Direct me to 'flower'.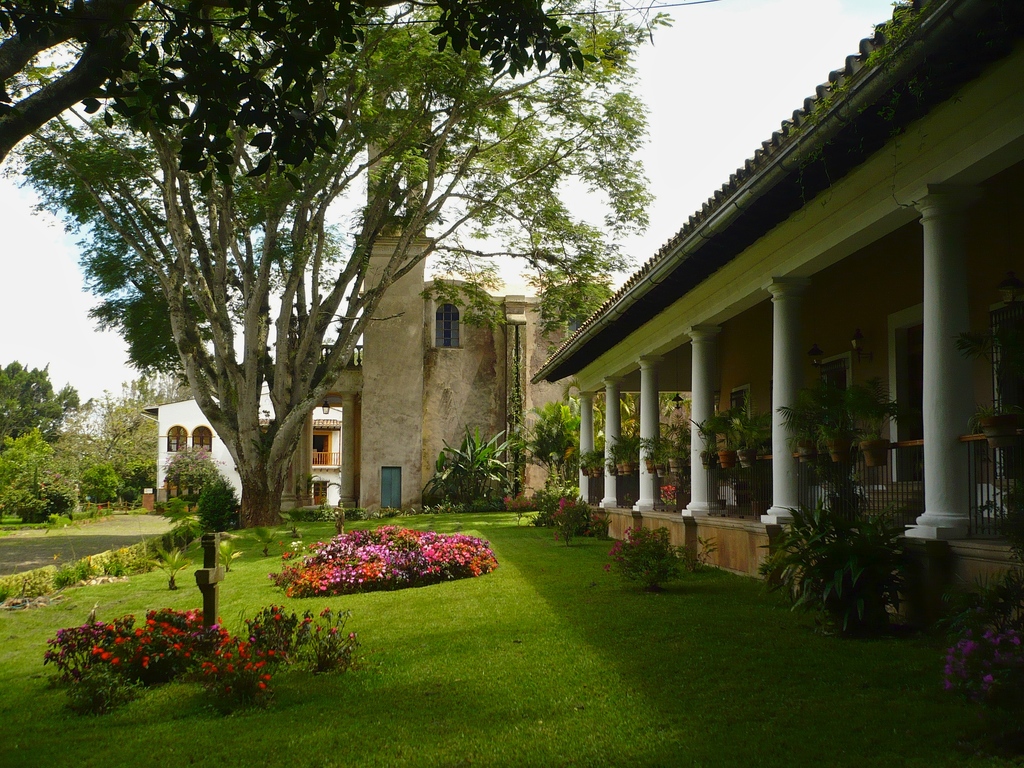
Direction: BBox(160, 650, 164, 657).
